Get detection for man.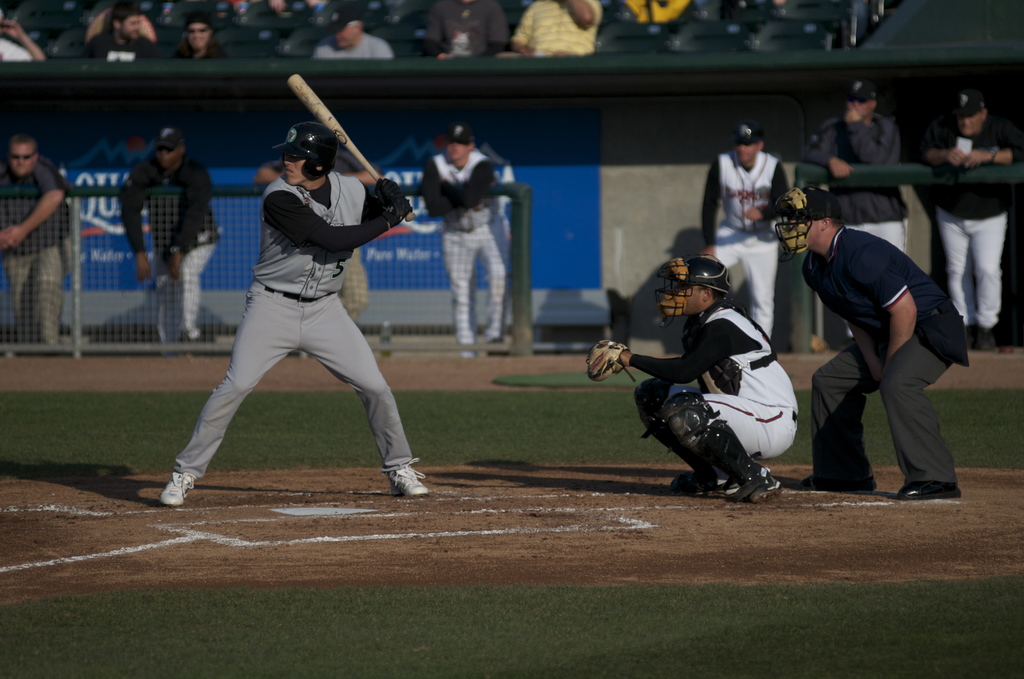
Detection: BBox(493, 0, 605, 60).
